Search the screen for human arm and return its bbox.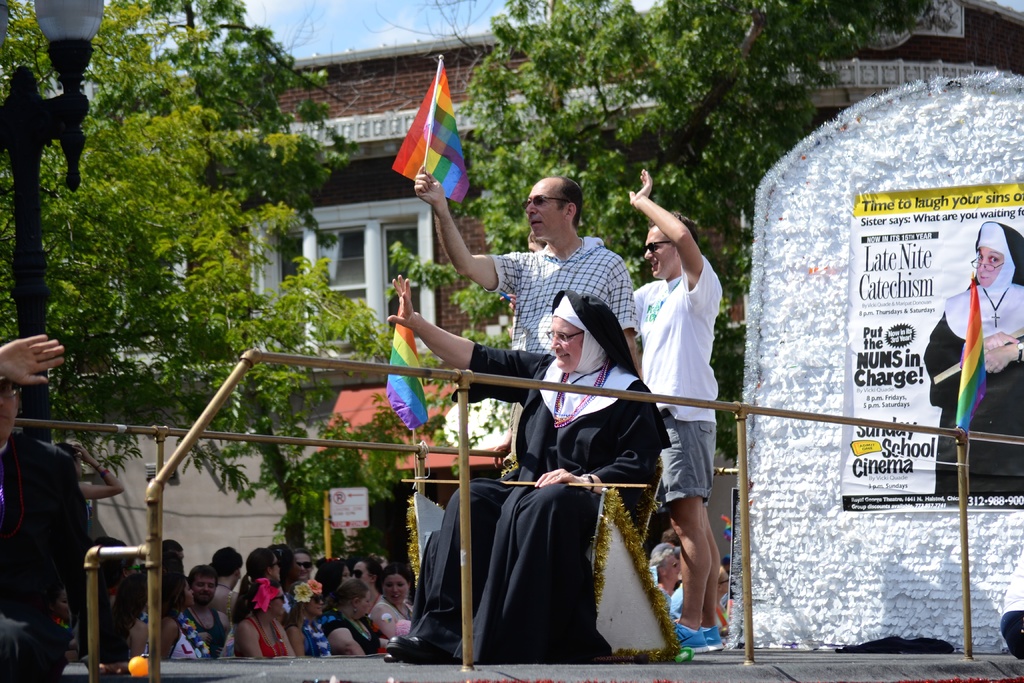
Found: pyautogui.locateOnScreen(290, 619, 305, 664).
